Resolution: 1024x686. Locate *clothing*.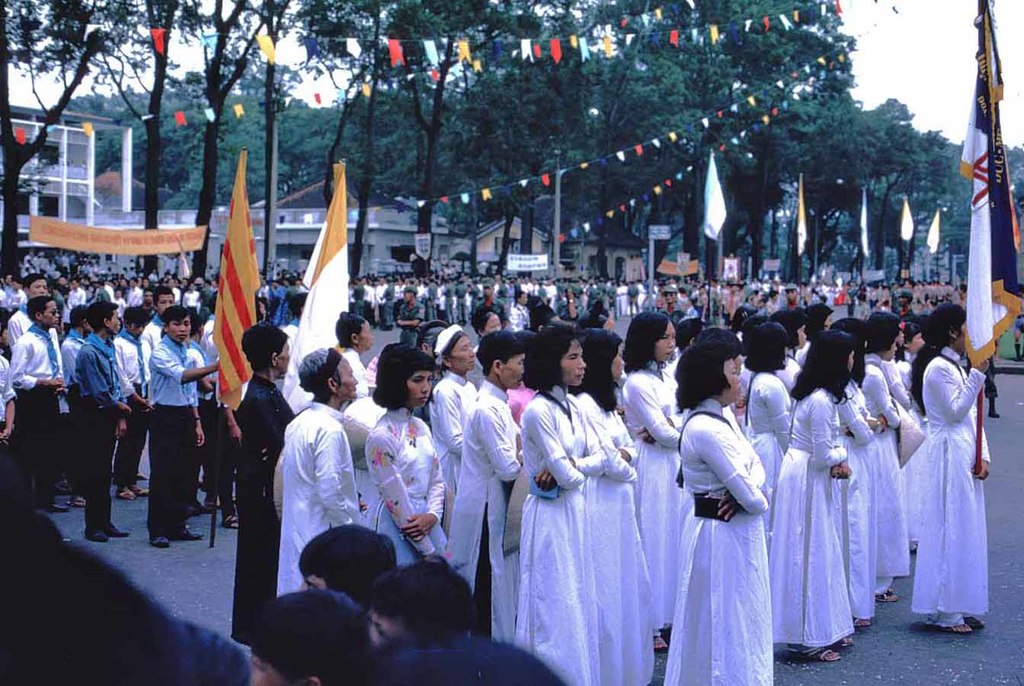
258,383,365,587.
